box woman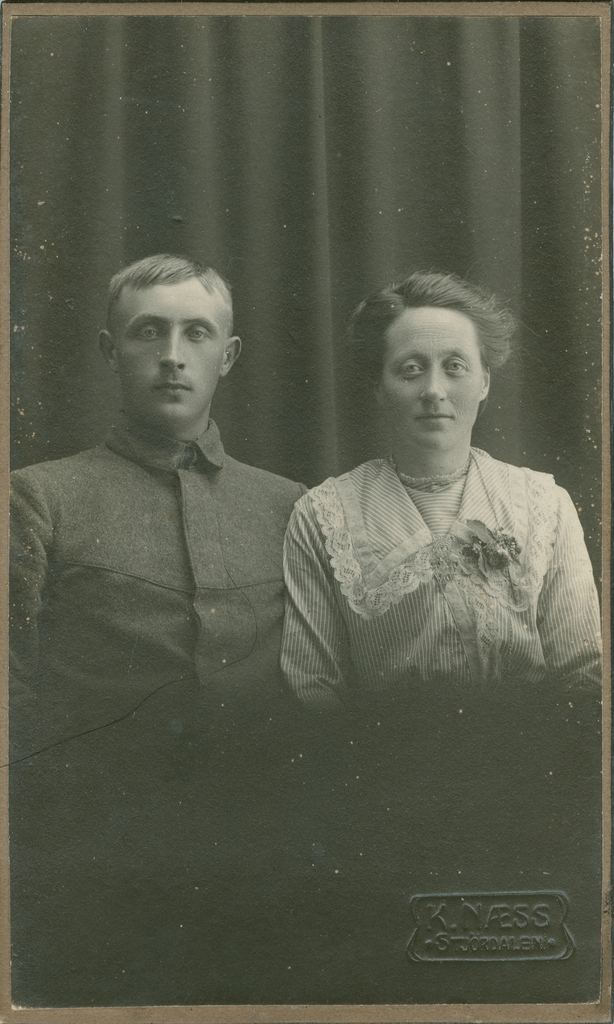
bbox=(267, 262, 593, 735)
